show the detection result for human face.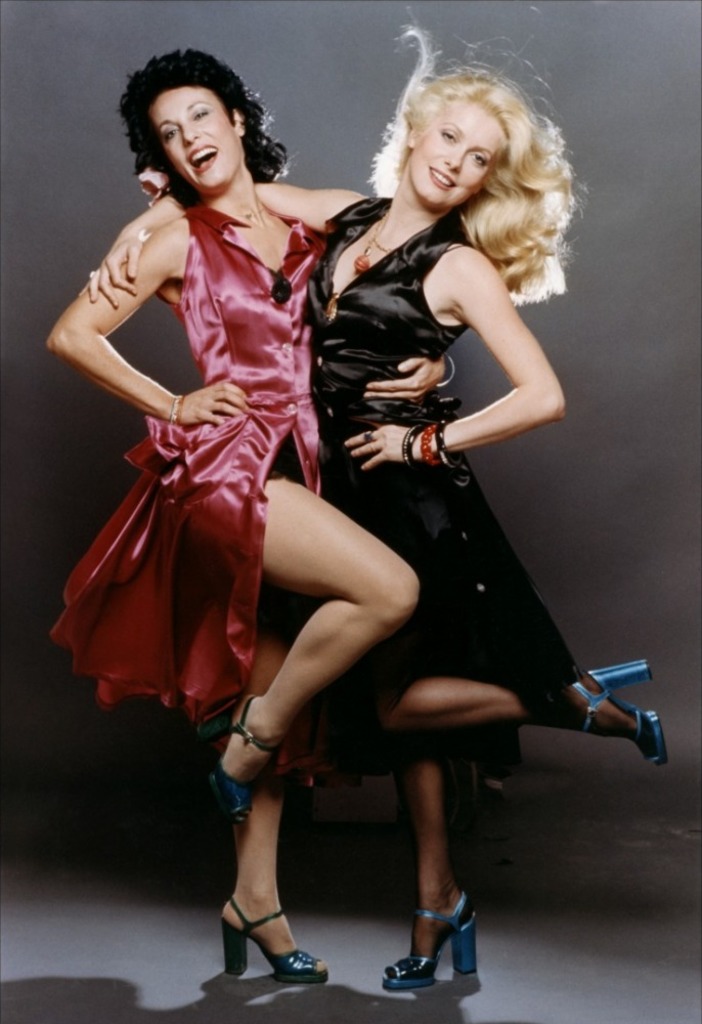
[409,104,499,213].
